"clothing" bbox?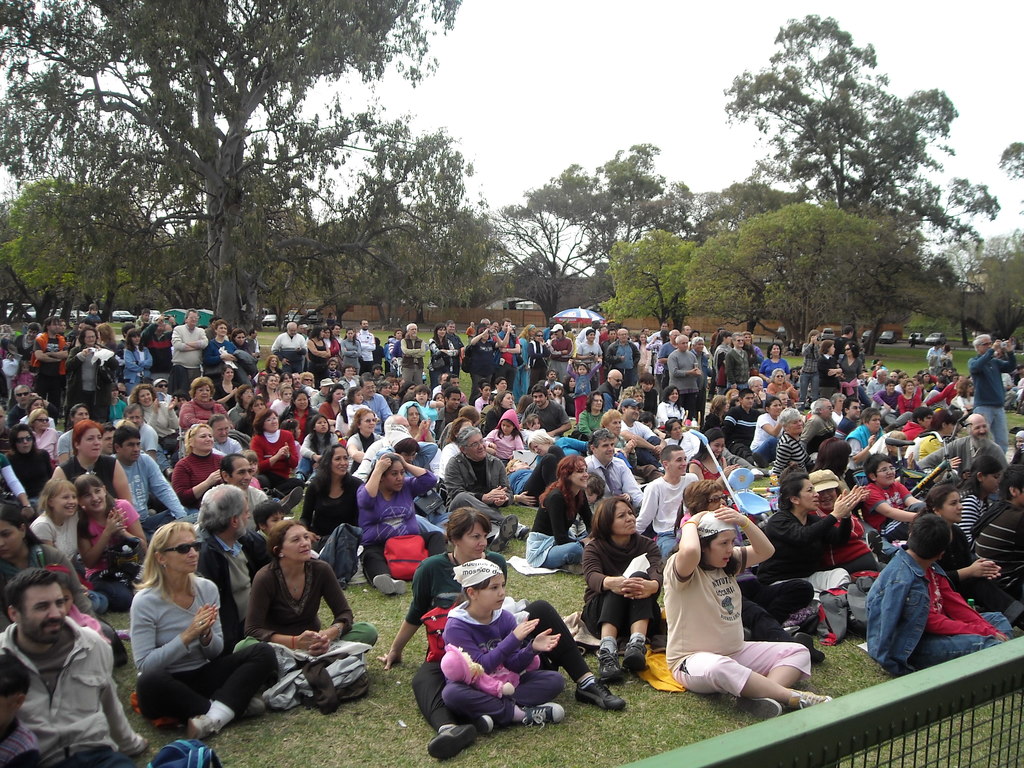
(359,392,389,426)
